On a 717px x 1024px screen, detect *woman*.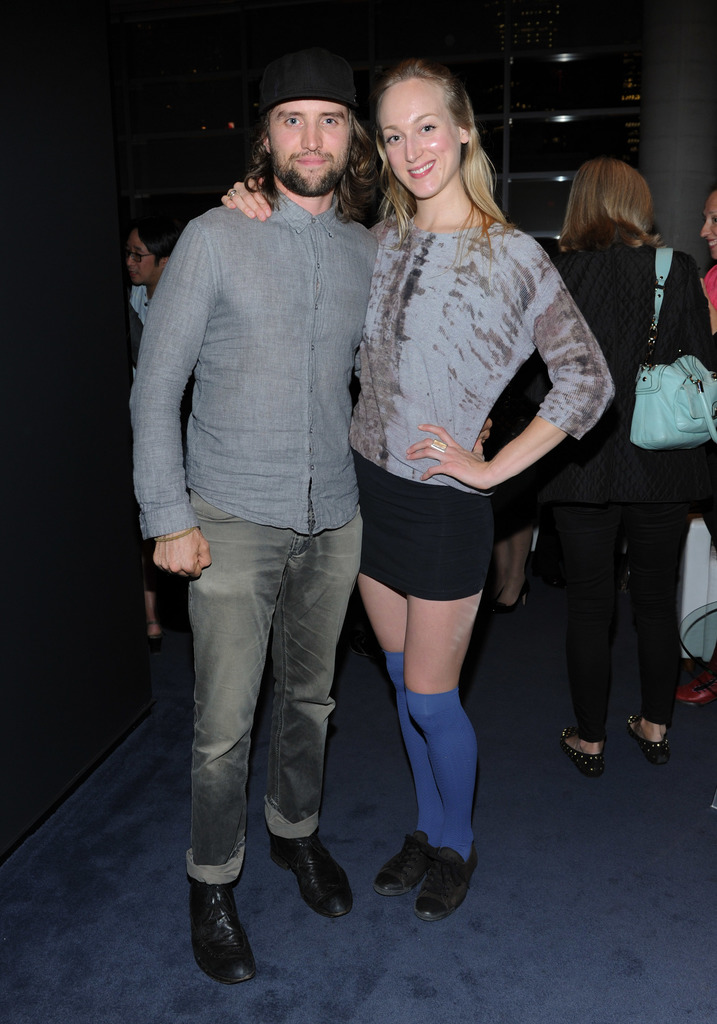
BBox(483, 224, 553, 607).
